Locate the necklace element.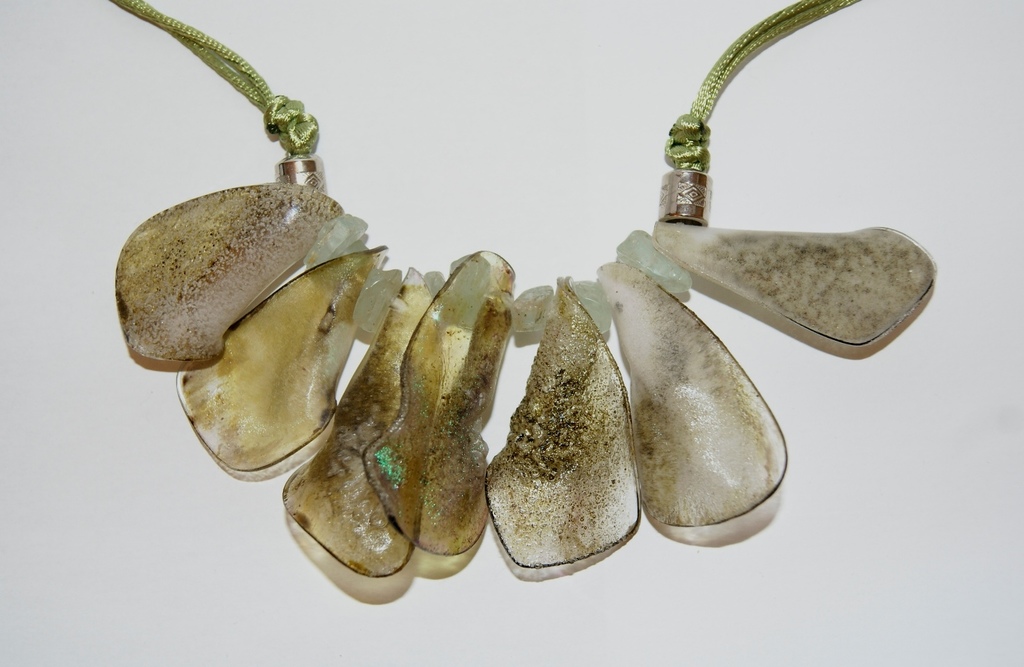
Element bbox: BBox(109, 0, 939, 580).
